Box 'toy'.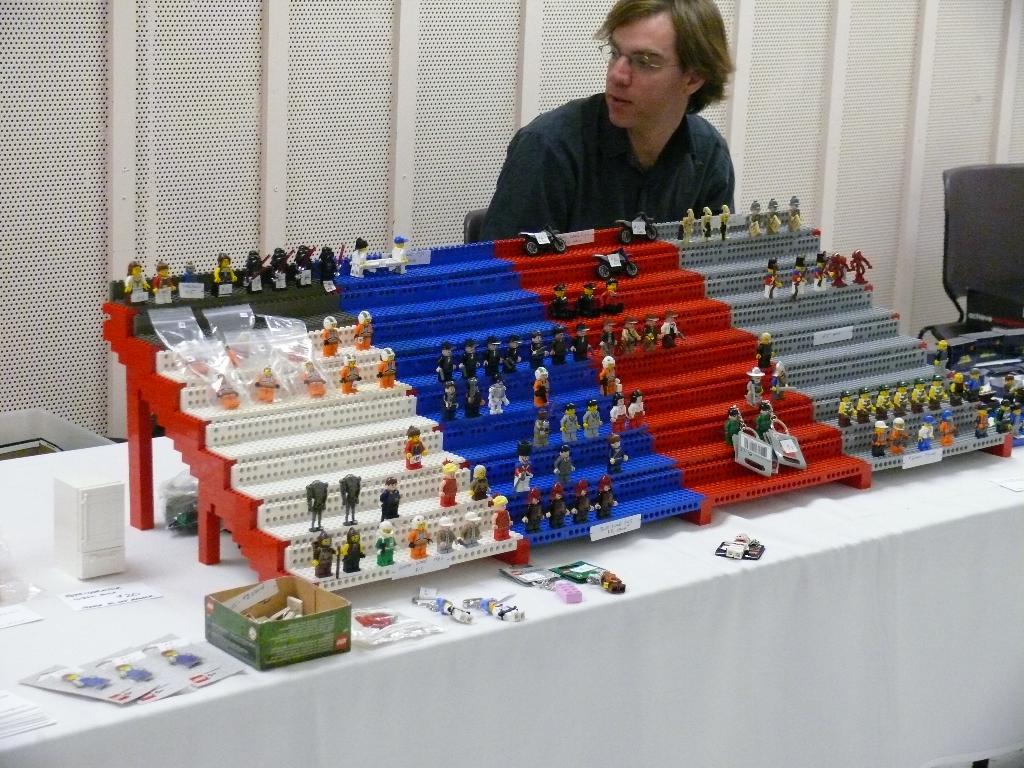
(x1=444, y1=461, x2=457, y2=509).
